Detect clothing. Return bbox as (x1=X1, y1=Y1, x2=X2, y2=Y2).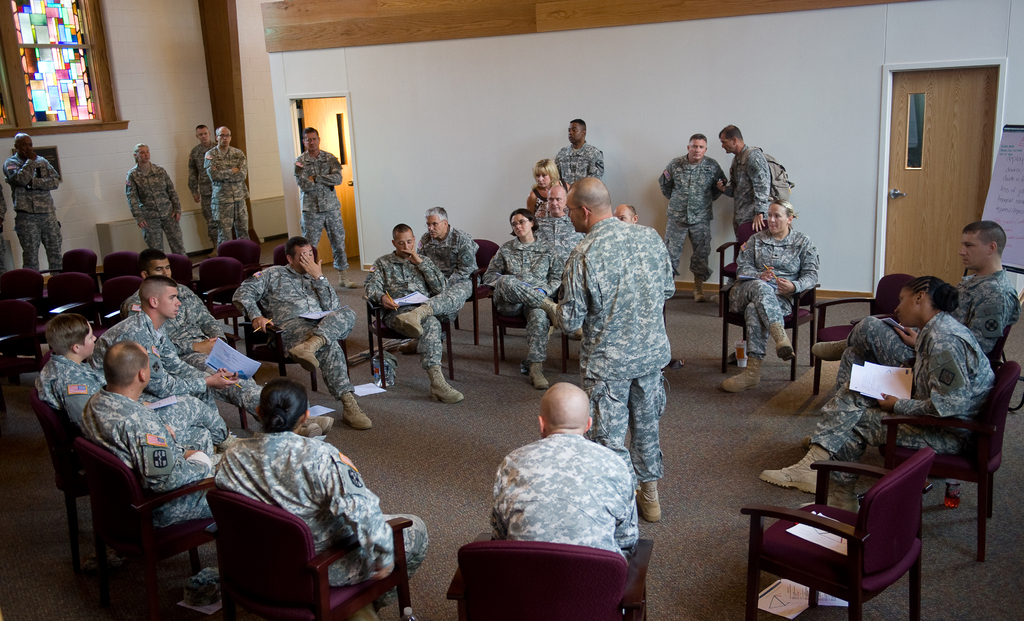
(x1=477, y1=413, x2=644, y2=582).
